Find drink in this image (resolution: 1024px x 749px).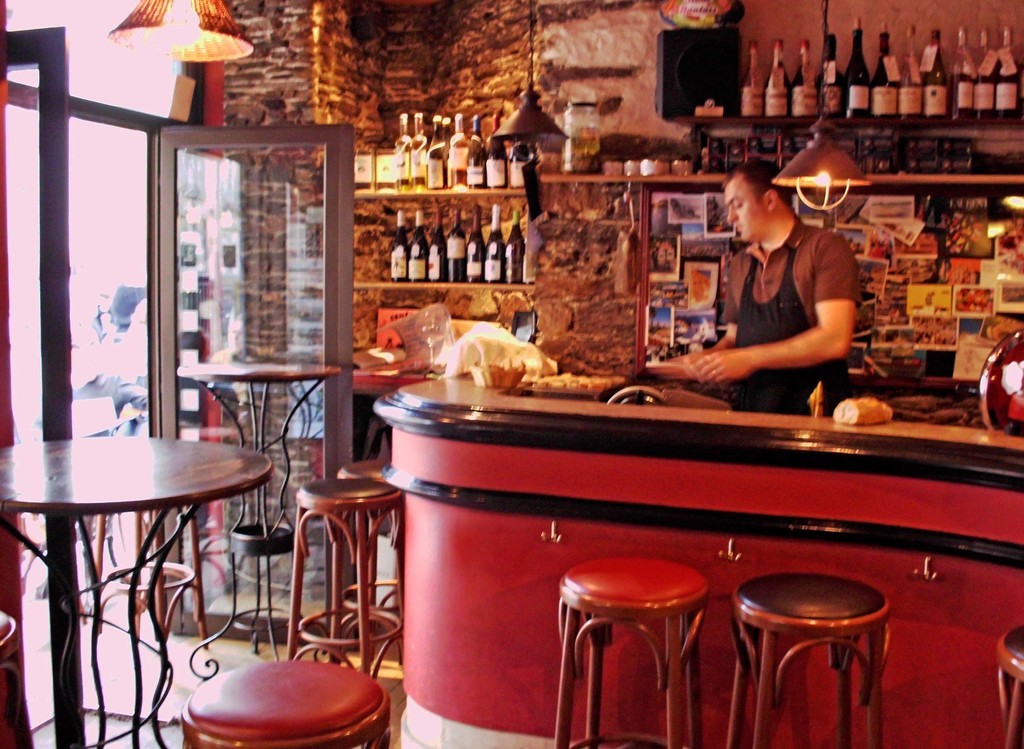
429,227,446,278.
